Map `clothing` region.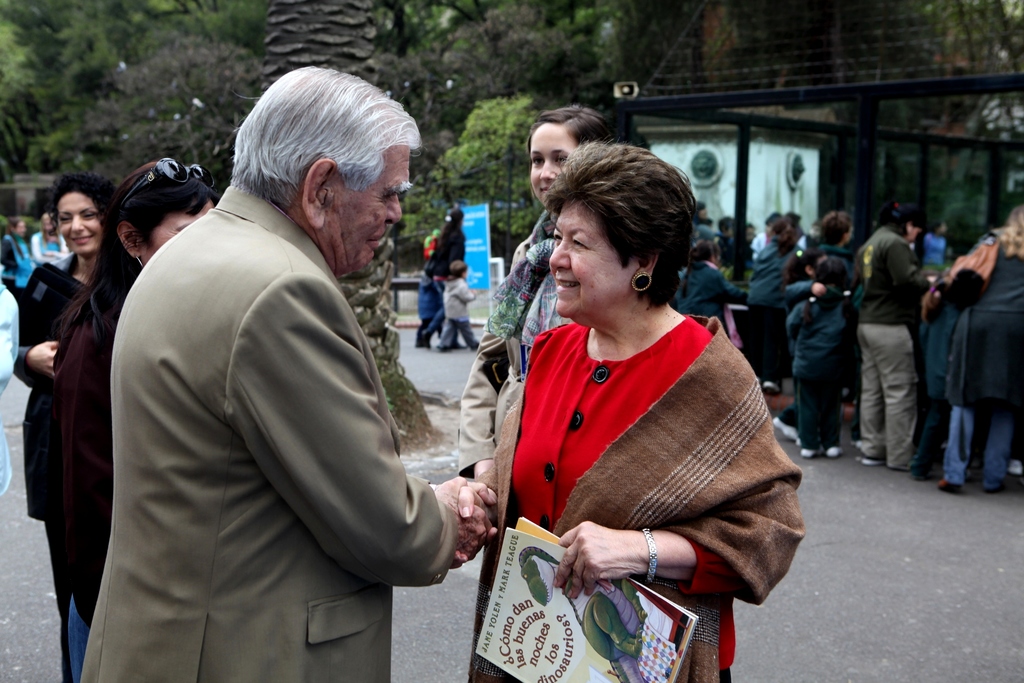
Mapped to <box>0,227,31,304</box>.
